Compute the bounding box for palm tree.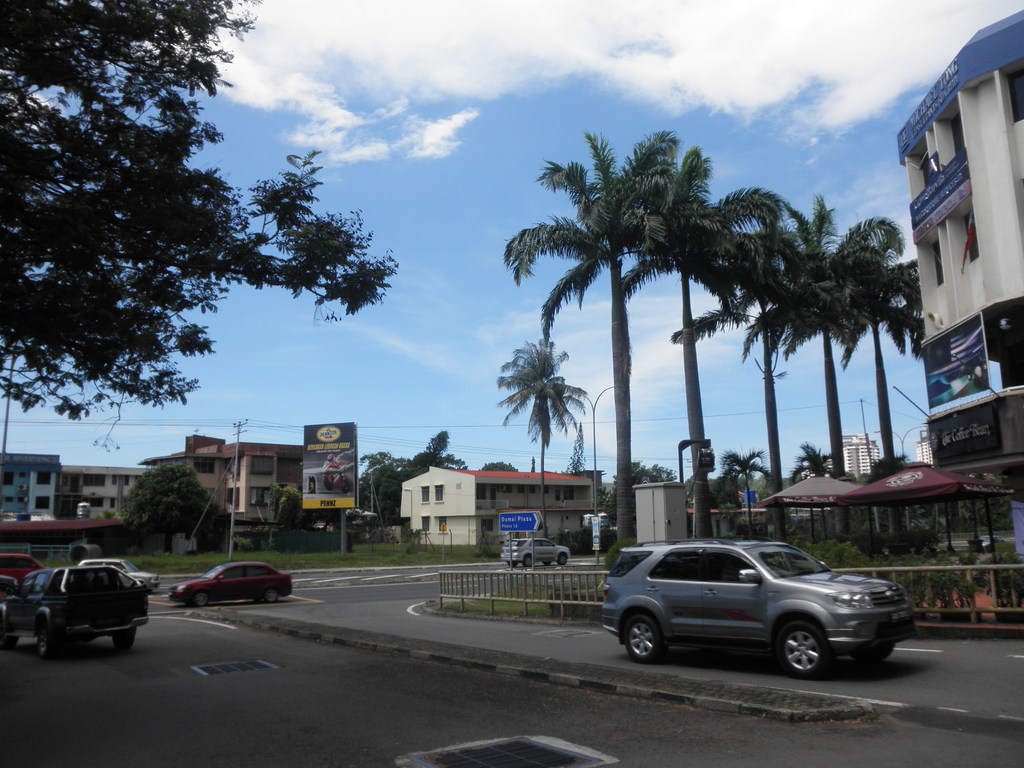
[748, 198, 852, 517].
